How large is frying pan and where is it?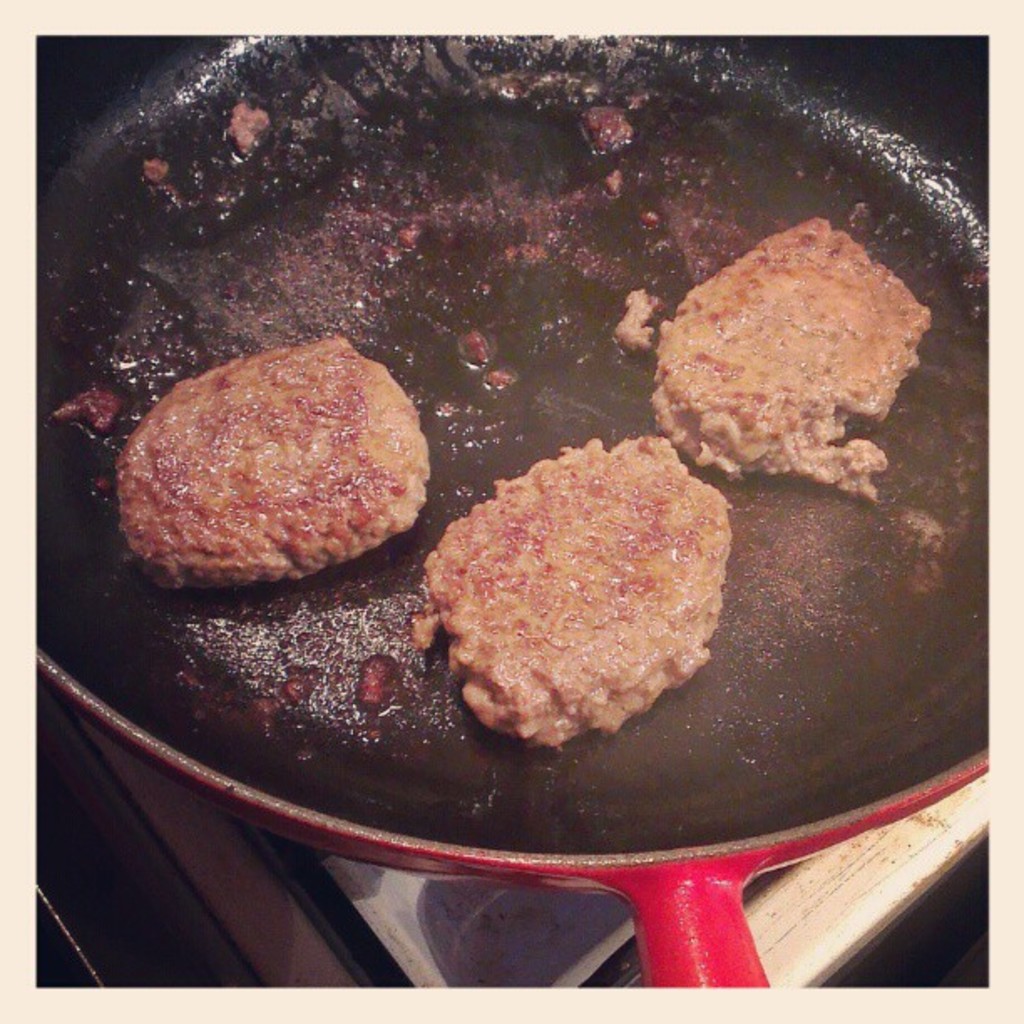
Bounding box: [33, 35, 989, 986].
